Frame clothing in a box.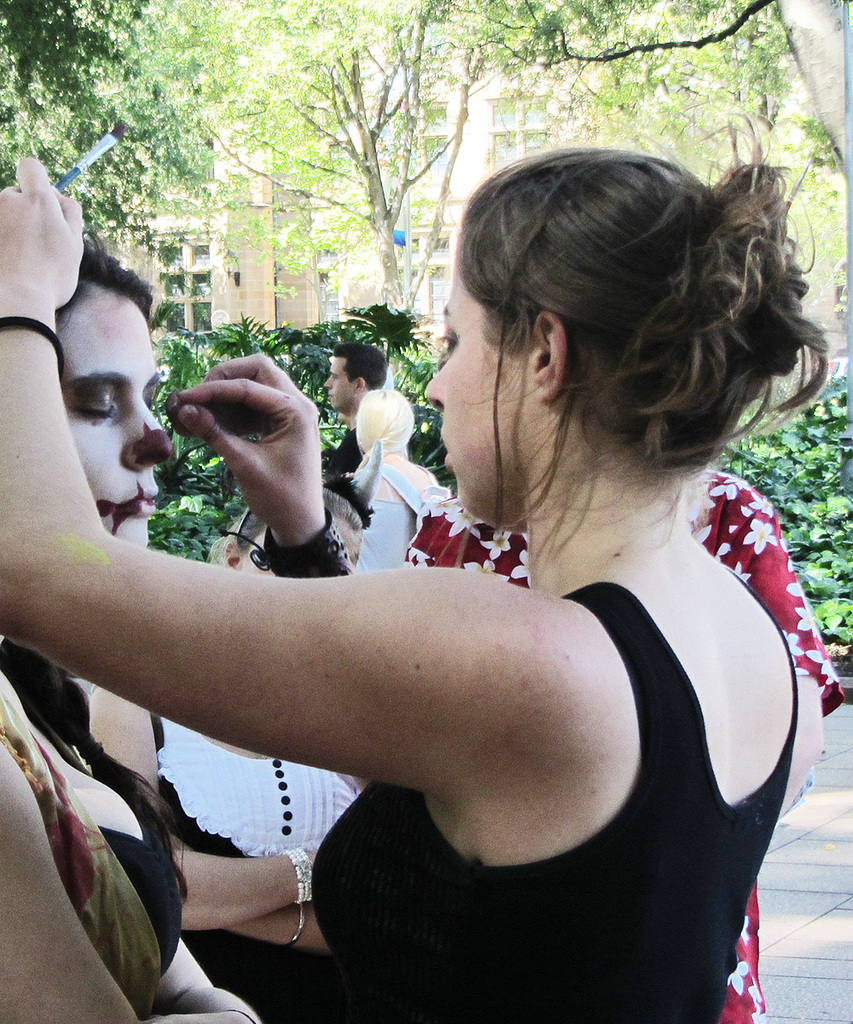
403 471 845 1023.
